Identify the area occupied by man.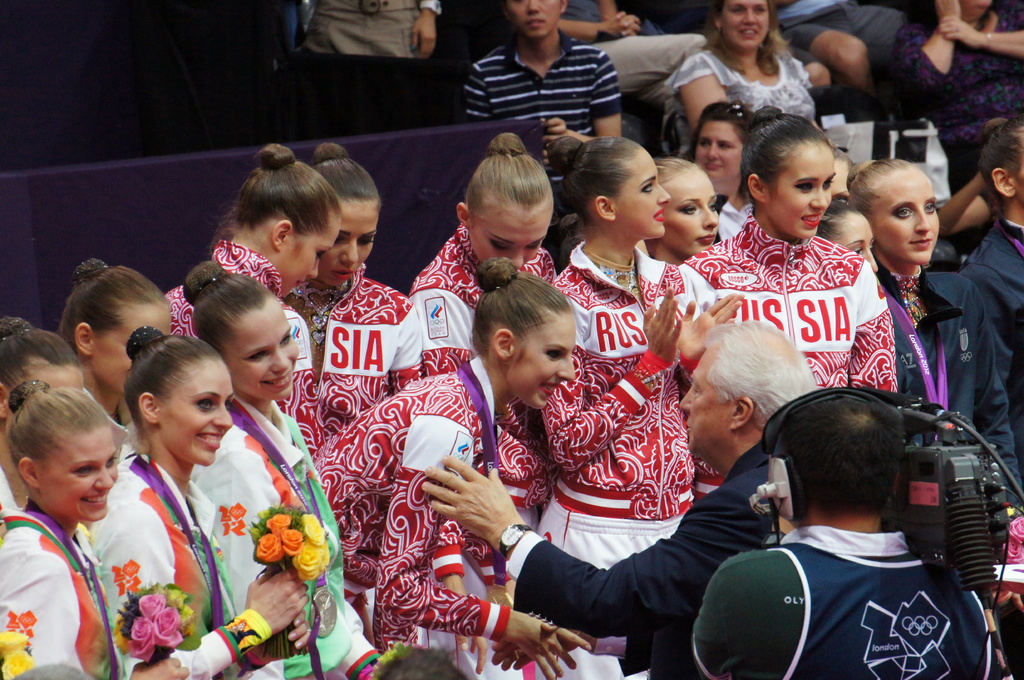
Area: detection(556, 0, 710, 109).
